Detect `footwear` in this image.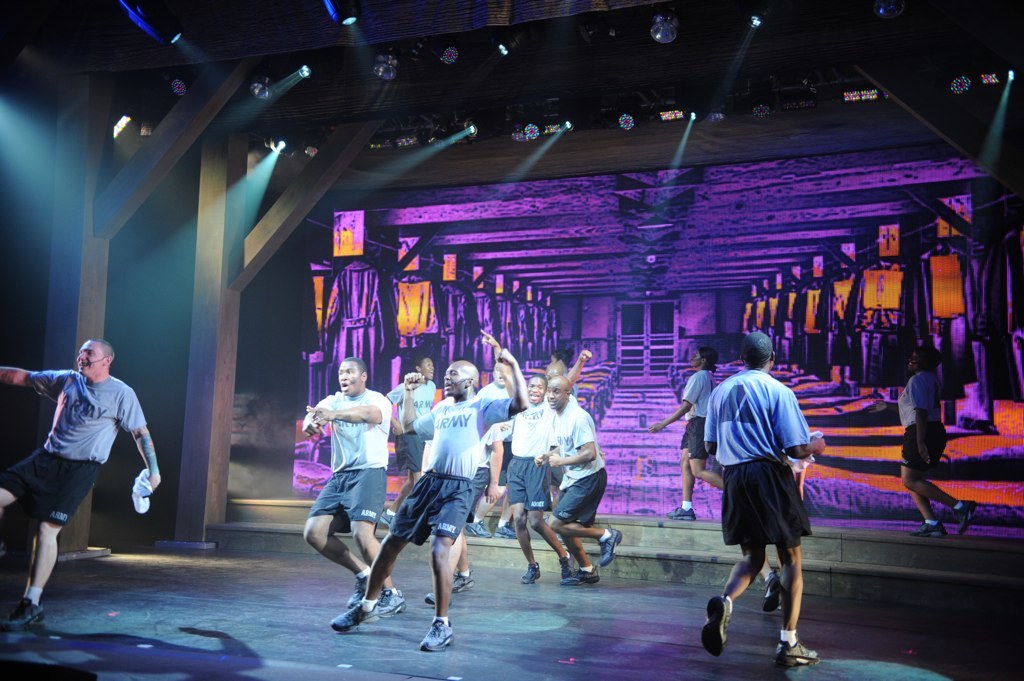
Detection: crop(521, 561, 542, 584).
